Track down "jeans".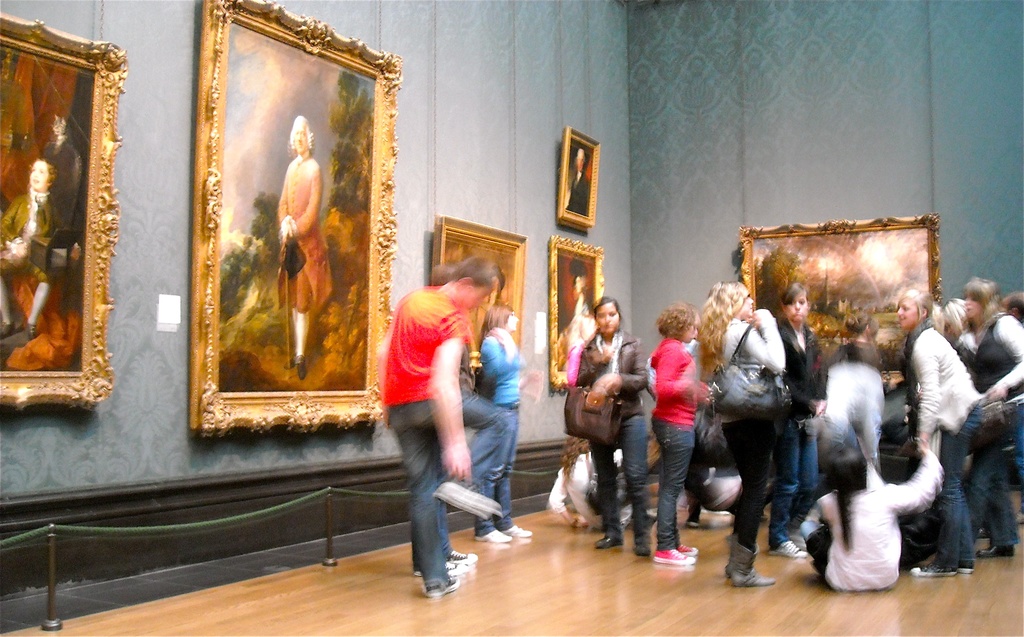
Tracked to <region>584, 412, 648, 541</region>.
